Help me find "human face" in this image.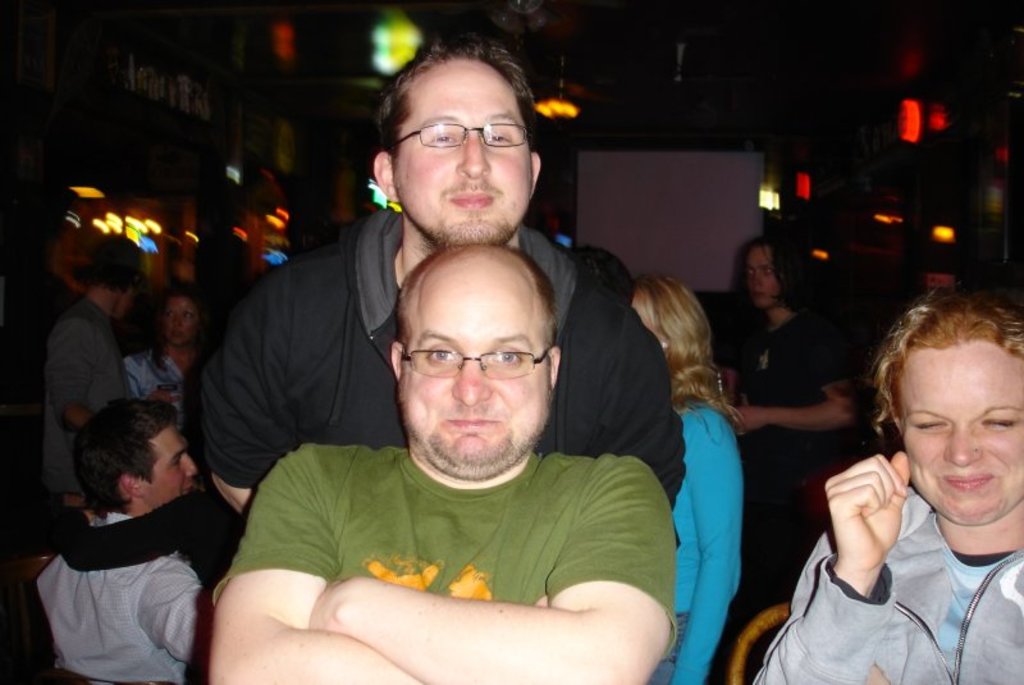
Found it: 406, 278, 547, 481.
